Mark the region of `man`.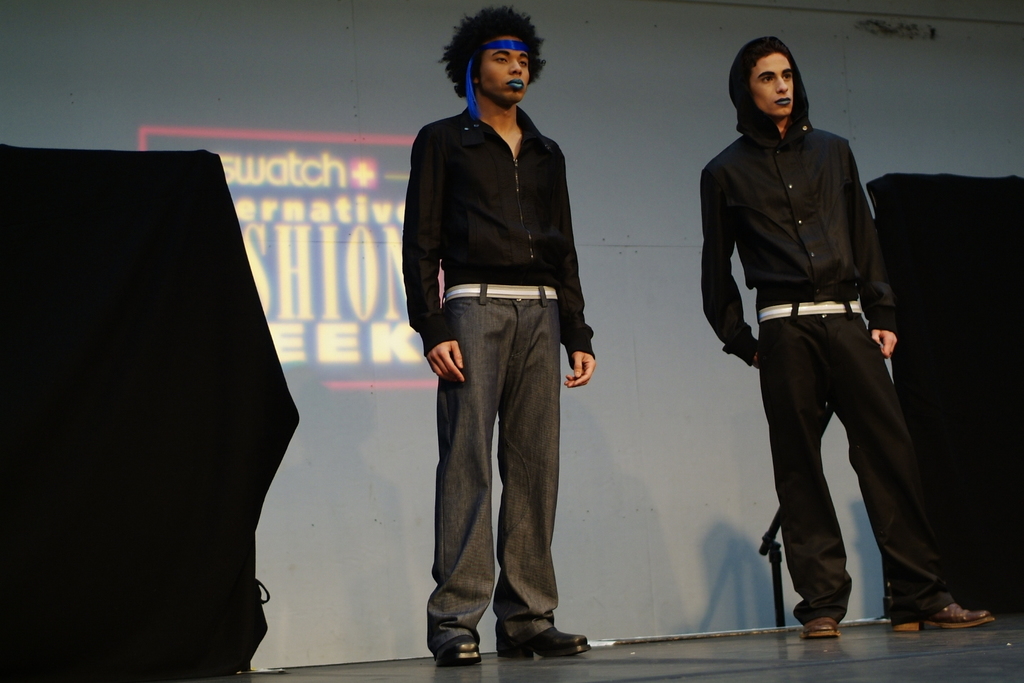
Region: [687, 14, 993, 638].
